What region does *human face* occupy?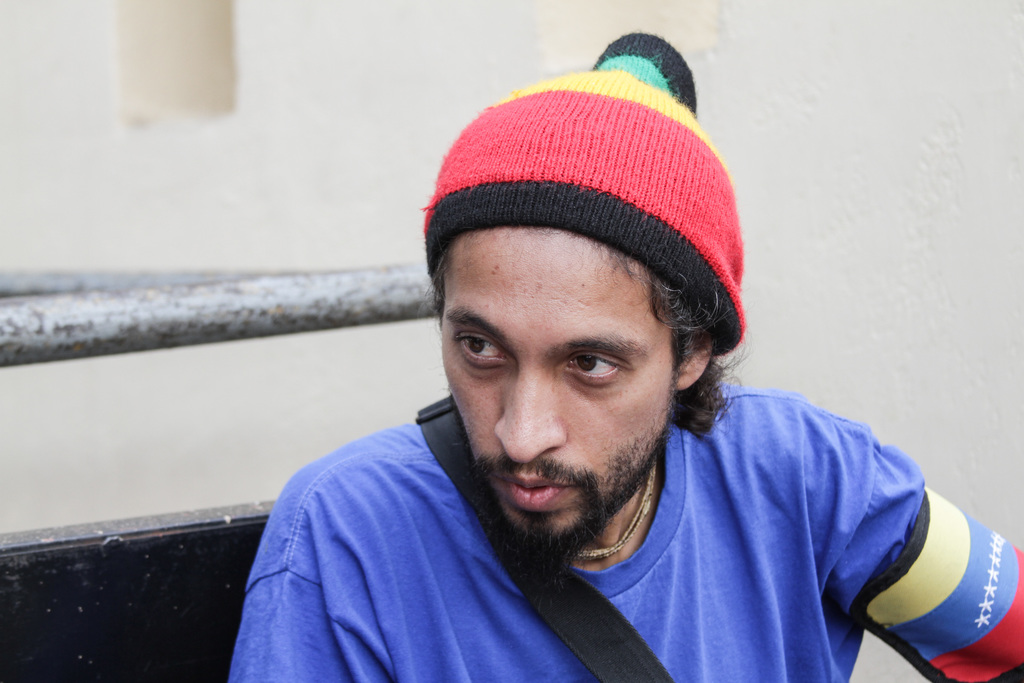
{"x1": 444, "y1": 231, "x2": 669, "y2": 546}.
